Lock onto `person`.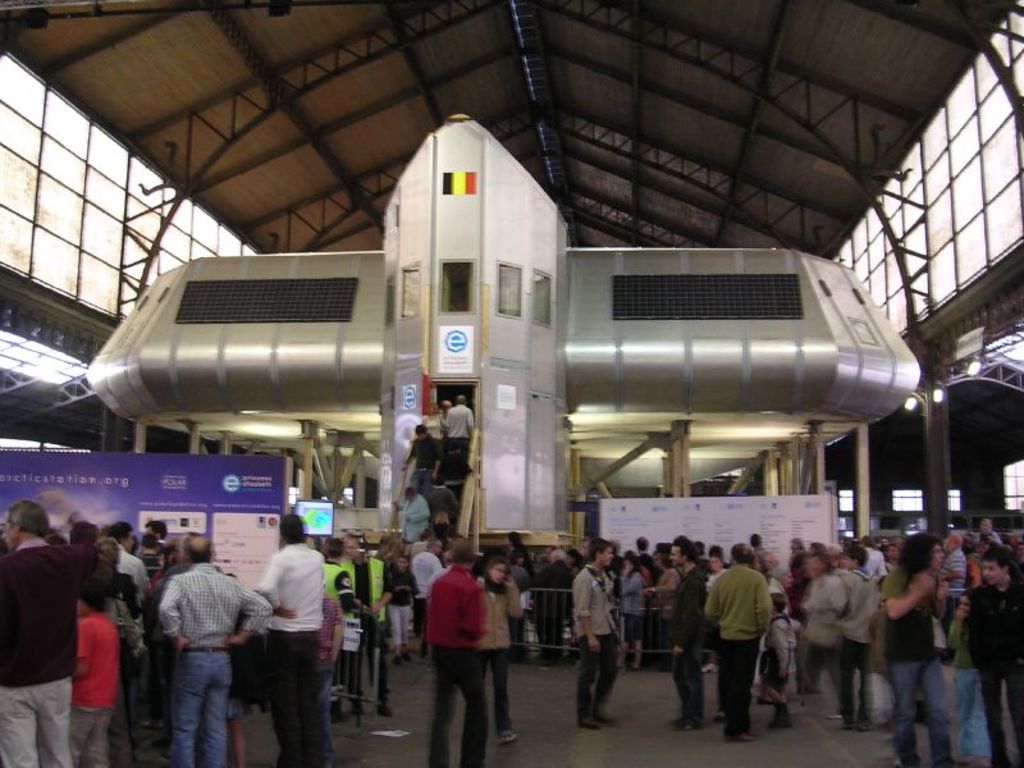
Locked: Rect(701, 549, 777, 737).
